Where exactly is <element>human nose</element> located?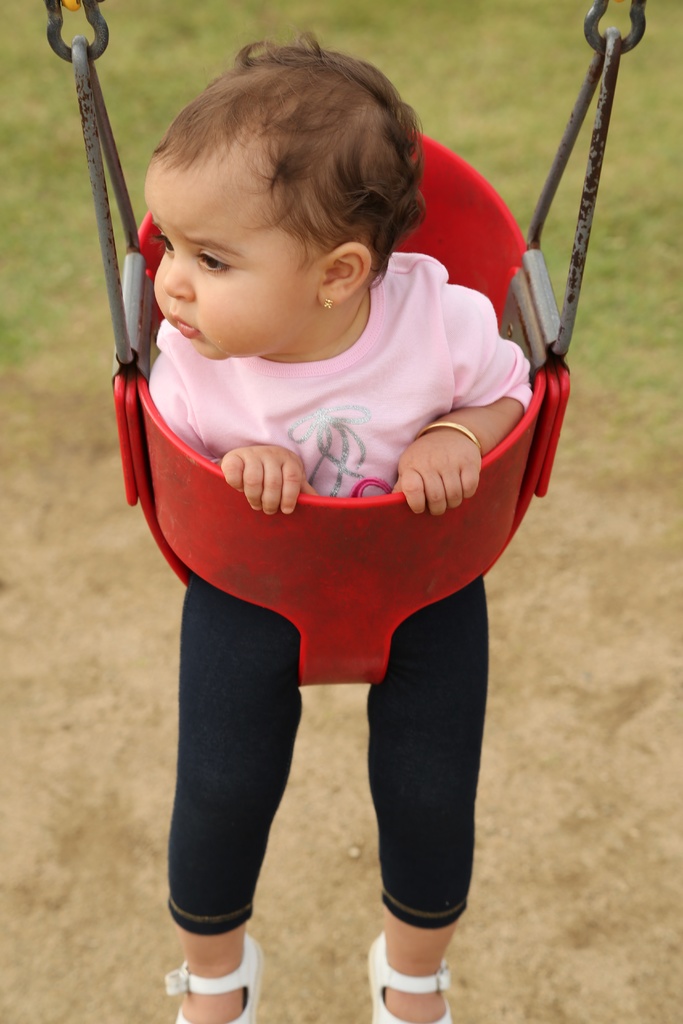
Its bounding box is box=[161, 256, 198, 301].
